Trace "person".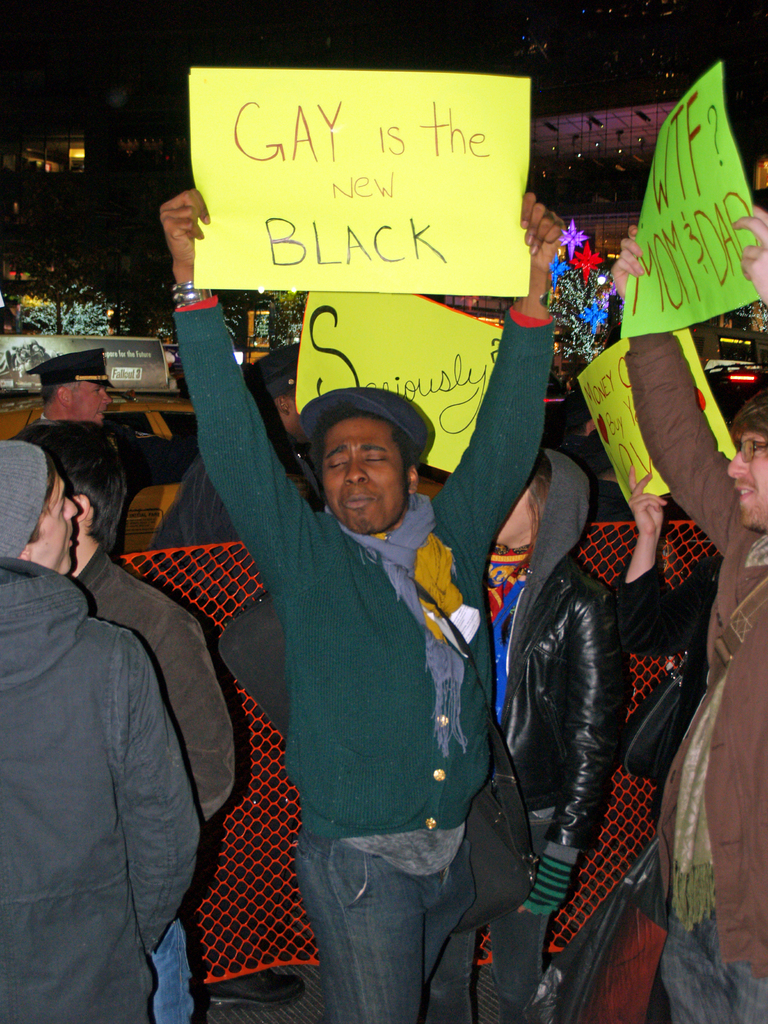
Traced to 161/337/337/554.
